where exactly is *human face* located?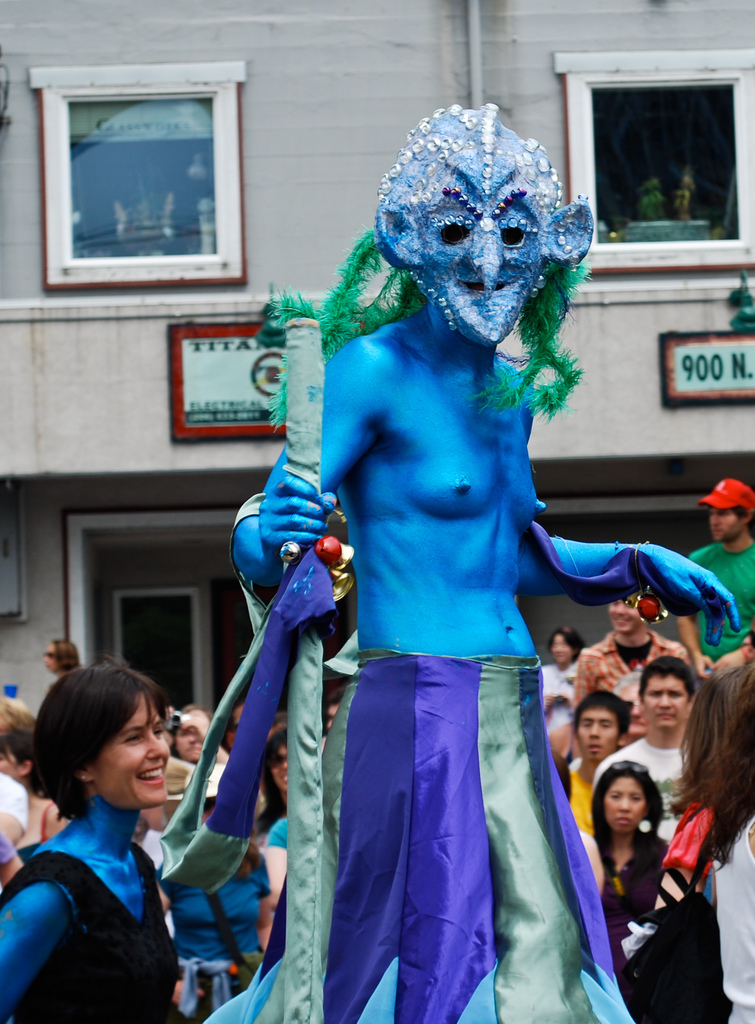
Its bounding box is [172,707,209,764].
